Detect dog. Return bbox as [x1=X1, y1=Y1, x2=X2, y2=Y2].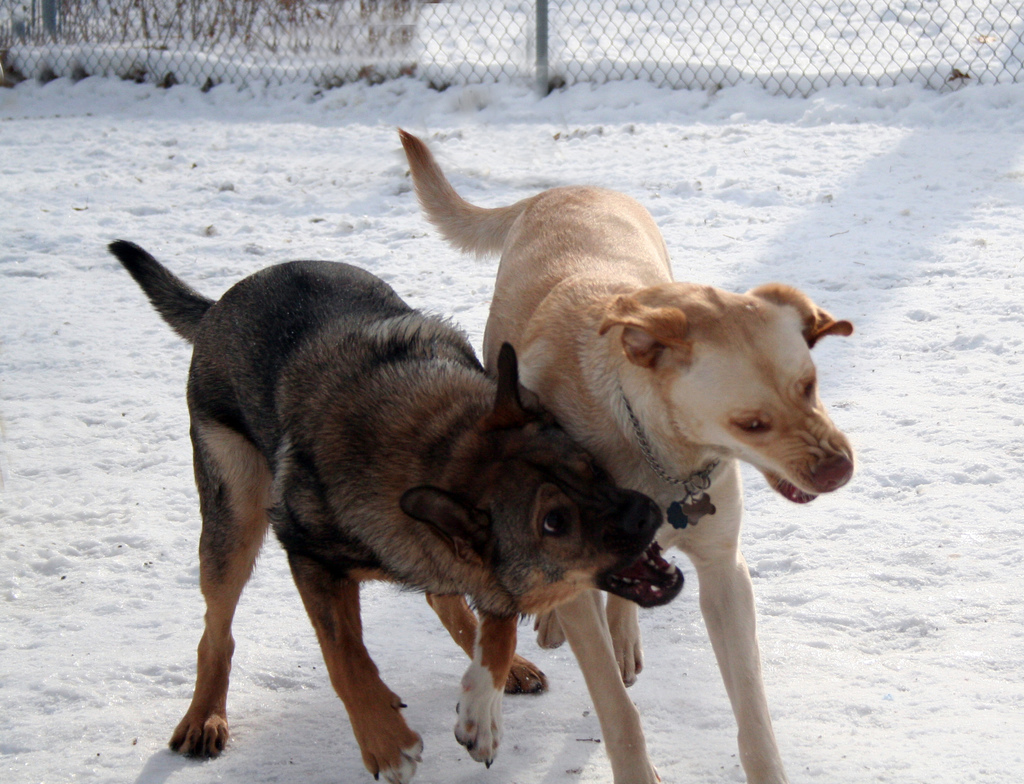
[x1=394, y1=123, x2=853, y2=783].
